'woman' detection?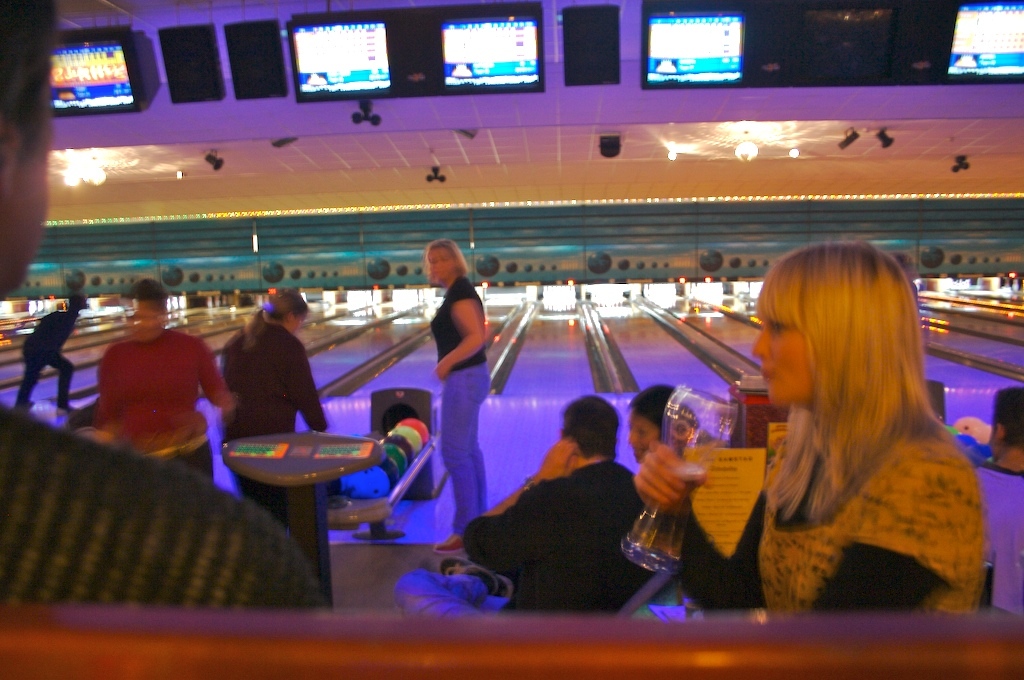
box=[630, 227, 995, 614]
